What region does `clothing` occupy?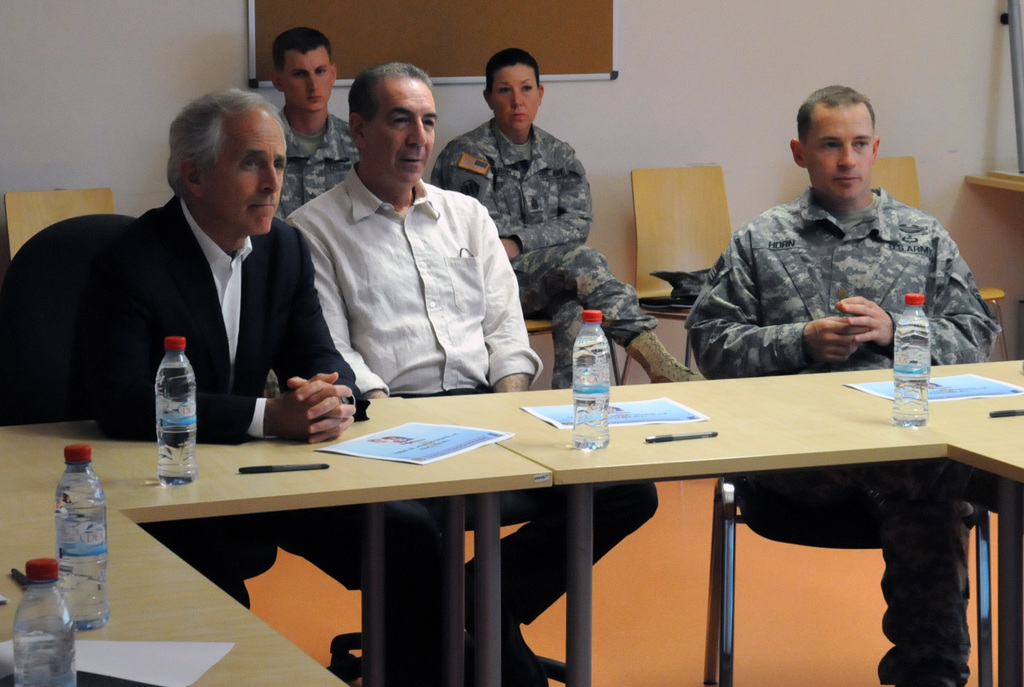
bbox=[683, 186, 1003, 686].
